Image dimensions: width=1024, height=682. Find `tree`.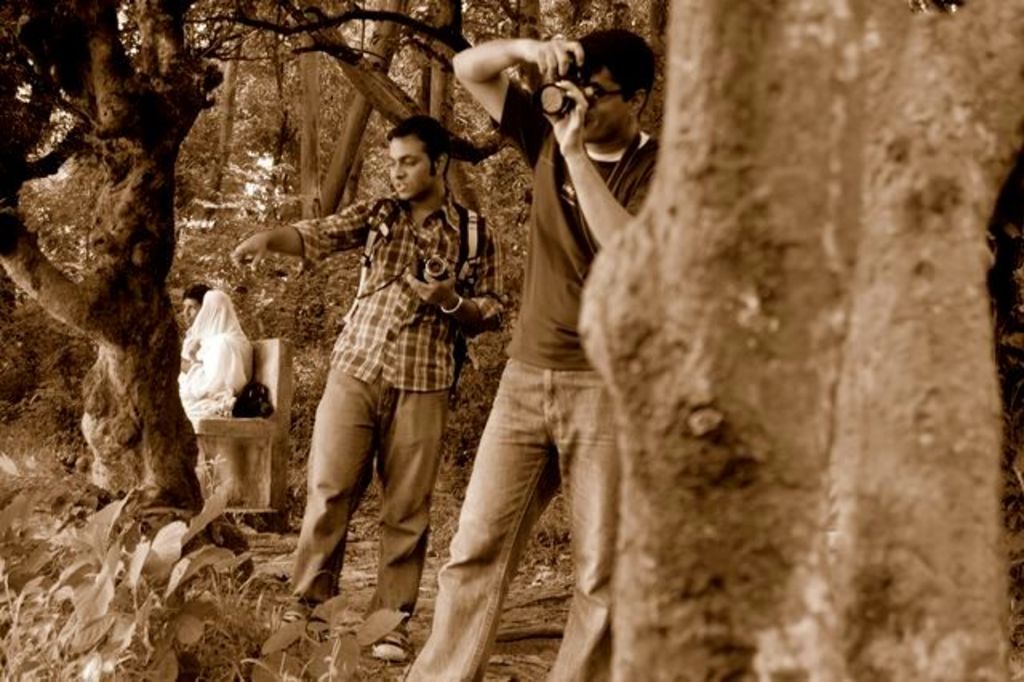
{"x1": 293, "y1": 0, "x2": 469, "y2": 274}.
